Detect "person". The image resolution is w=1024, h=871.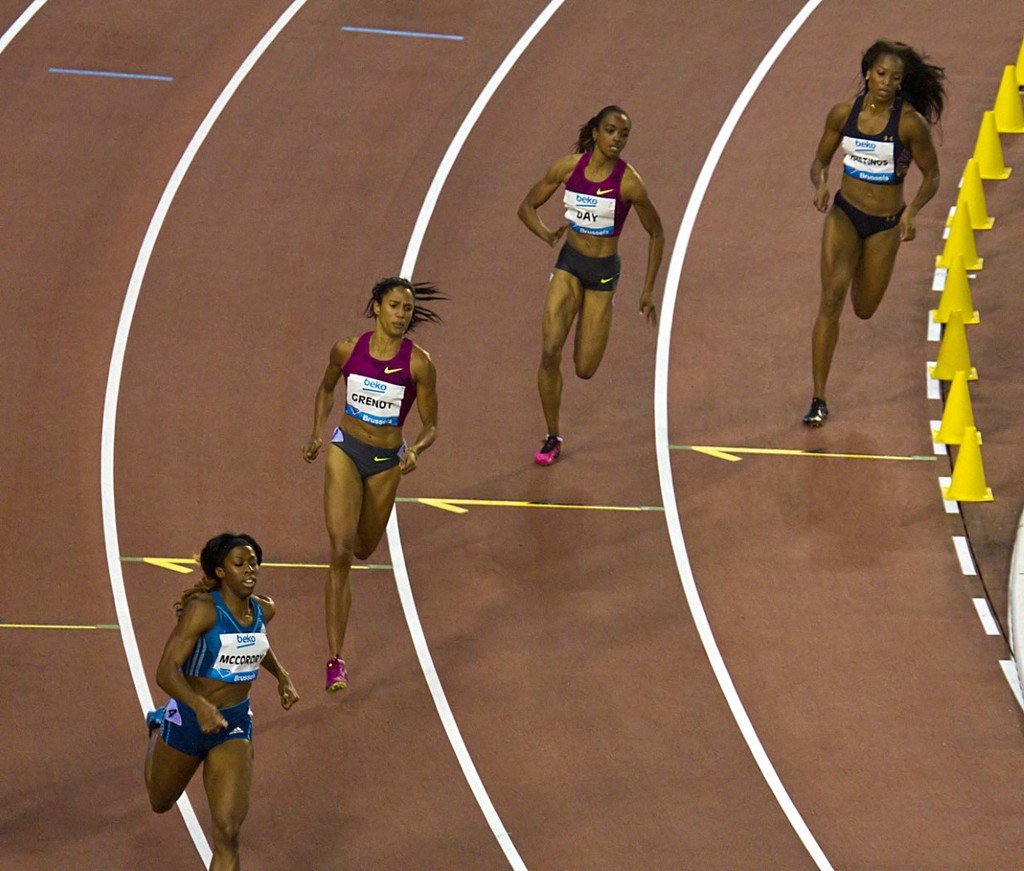
[left=810, top=46, right=939, bottom=421].
